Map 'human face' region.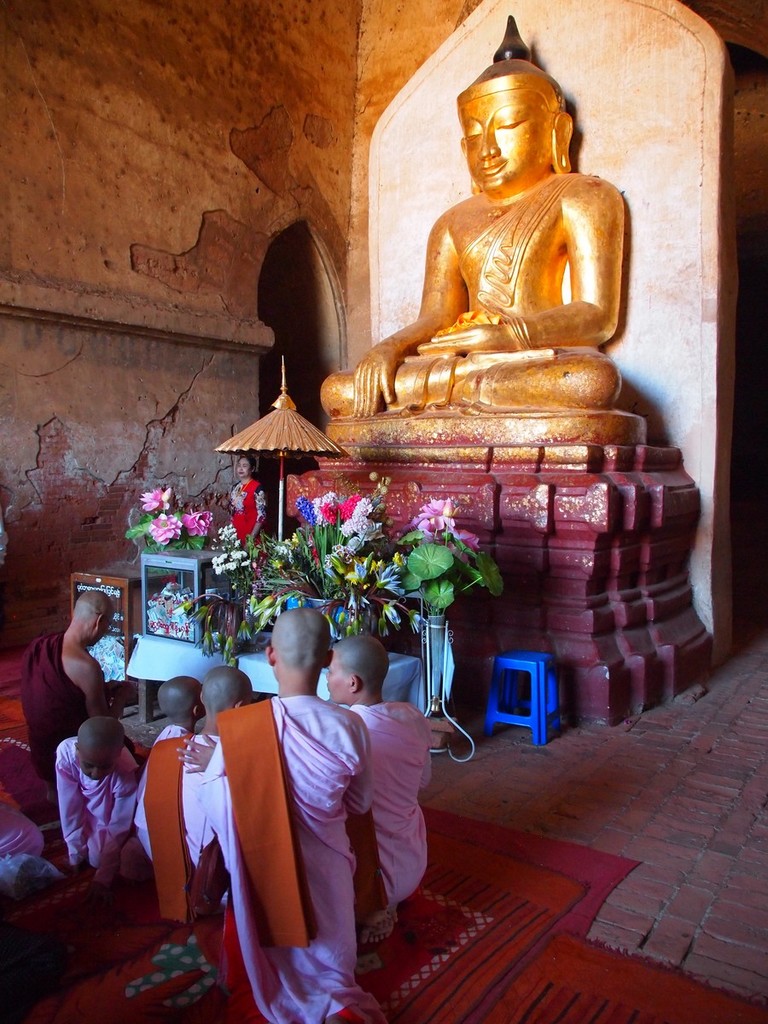
Mapped to BBox(459, 86, 549, 194).
